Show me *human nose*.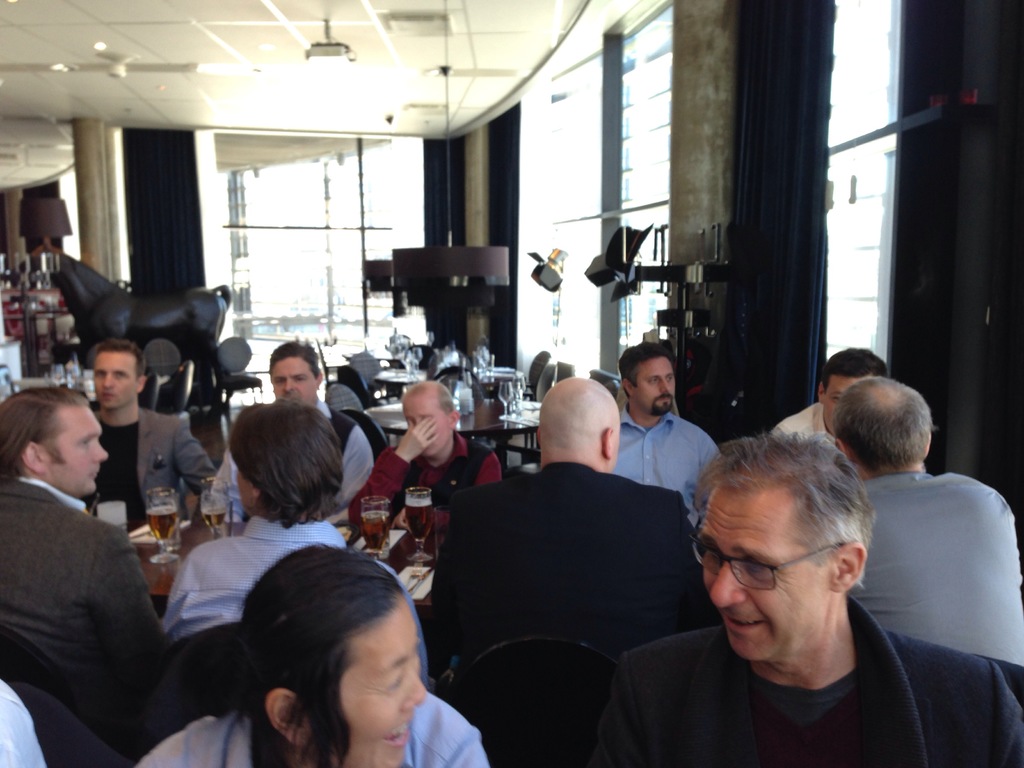
*human nose* is here: bbox=[709, 561, 750, 610].
